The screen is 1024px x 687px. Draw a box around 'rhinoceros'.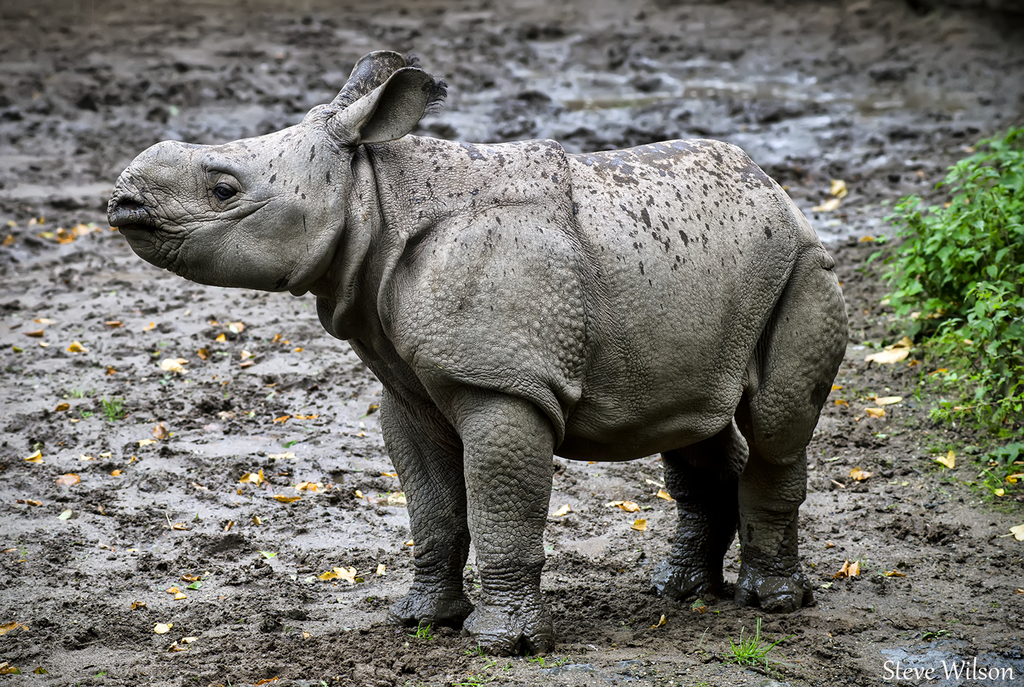
<bbox>105, 45, 853, 653</bbox>.
